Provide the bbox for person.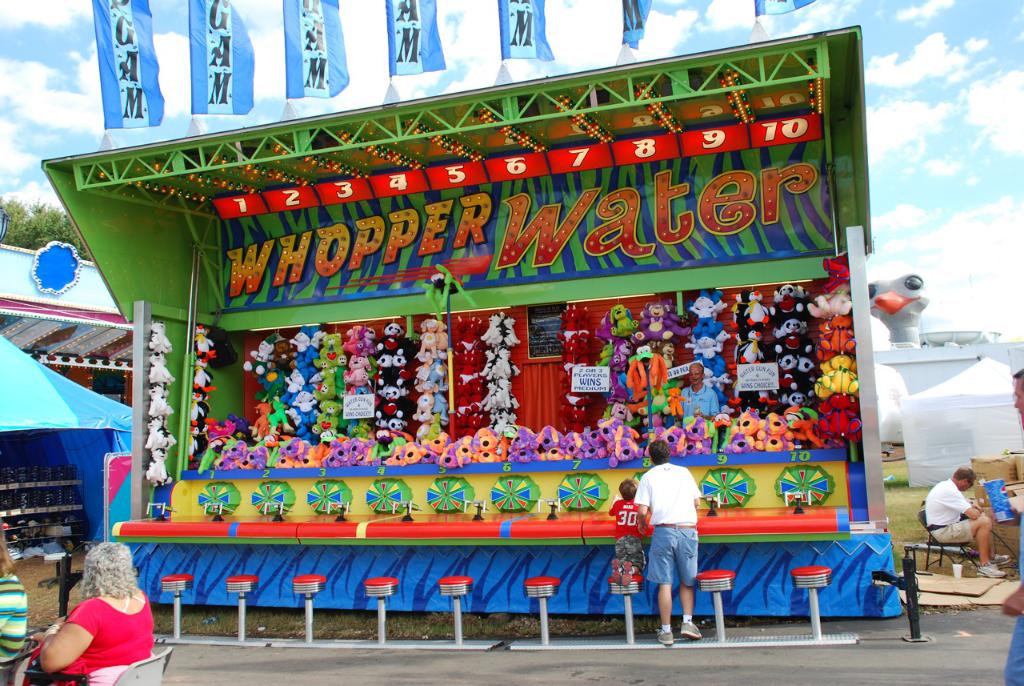
pyautogui.locateOnScreen(926, 460, 1013, 580).
